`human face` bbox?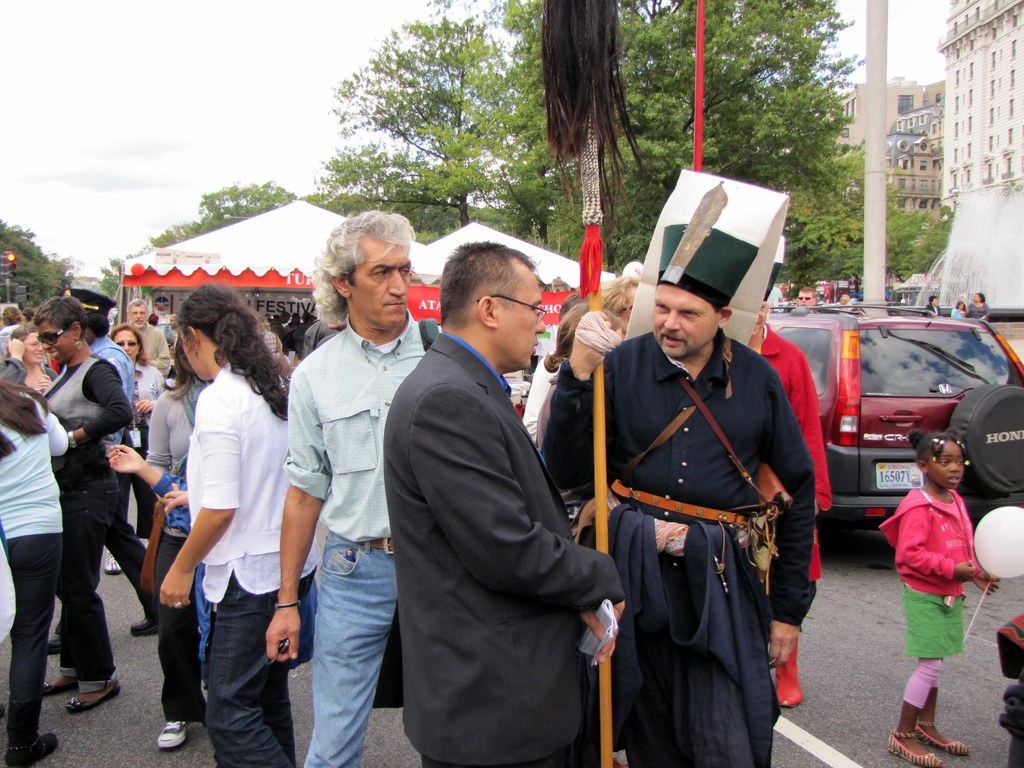
(x1=490, y1=268, x2=550, y2=373)
